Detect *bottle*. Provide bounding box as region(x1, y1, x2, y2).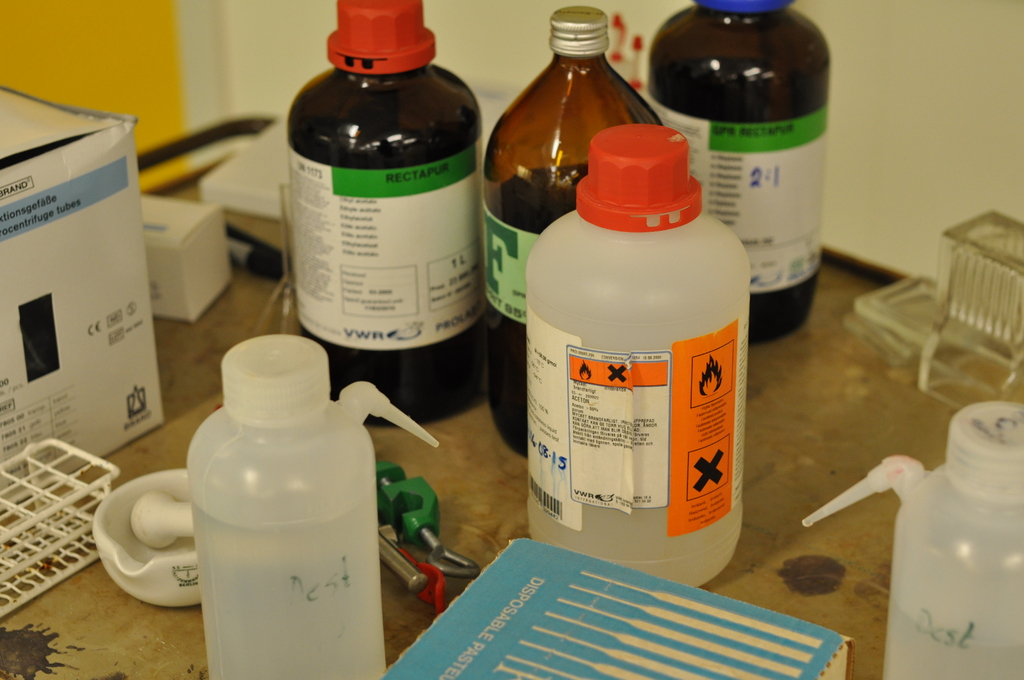
region(634, 0, 830, 332).
